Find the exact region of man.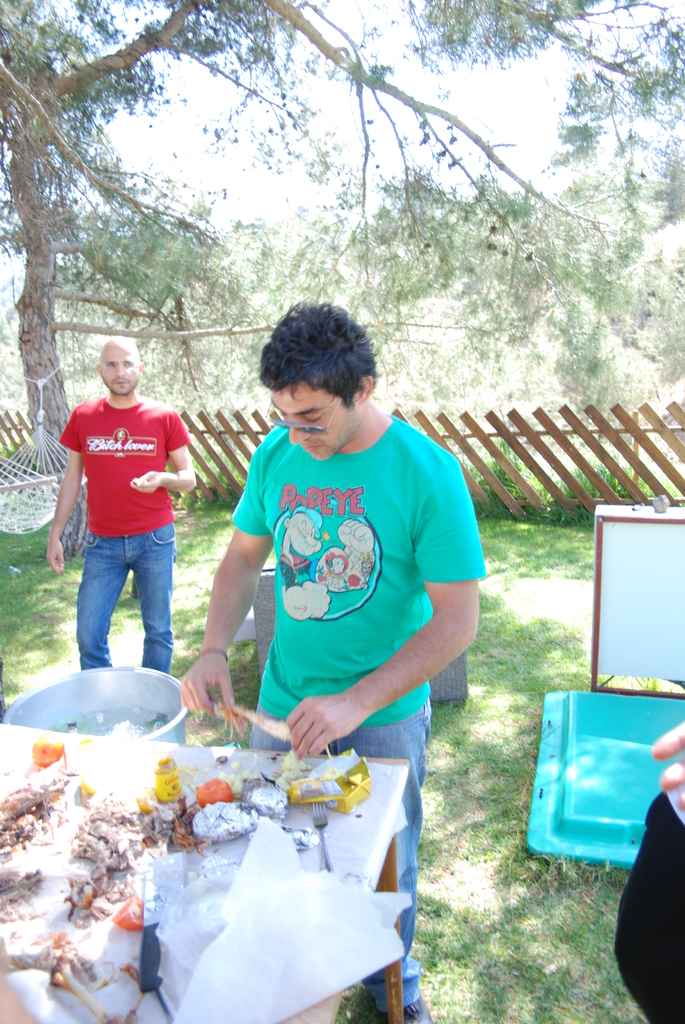
Exact region: [177, 296, 487, 1023].
